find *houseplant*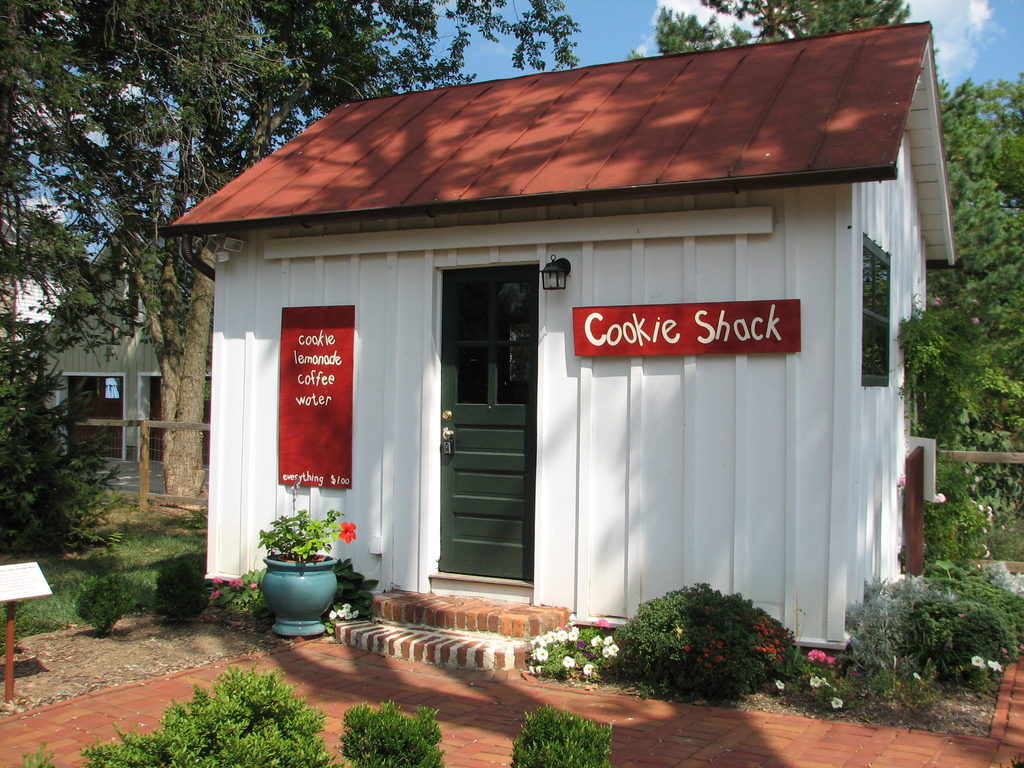
(x1=346, y1=692, x2=445, y2=767)
